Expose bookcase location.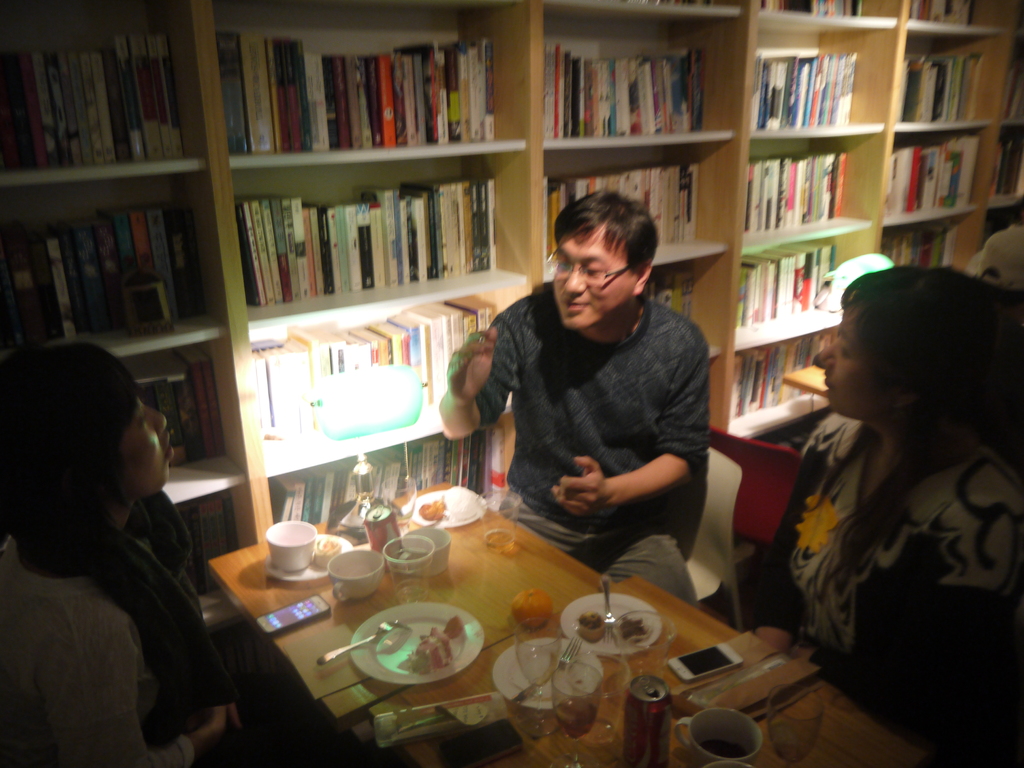
Exposed at bbox=(1, 0, 1023, 564).
